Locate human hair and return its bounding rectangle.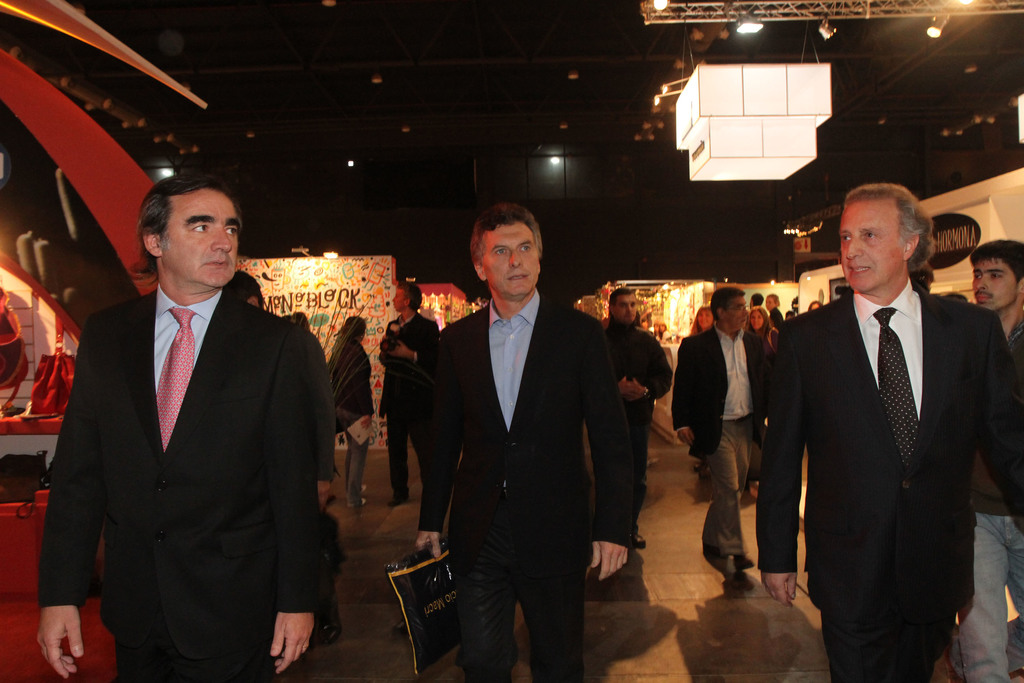
left=689, top=304, right=712, bottom=338.
